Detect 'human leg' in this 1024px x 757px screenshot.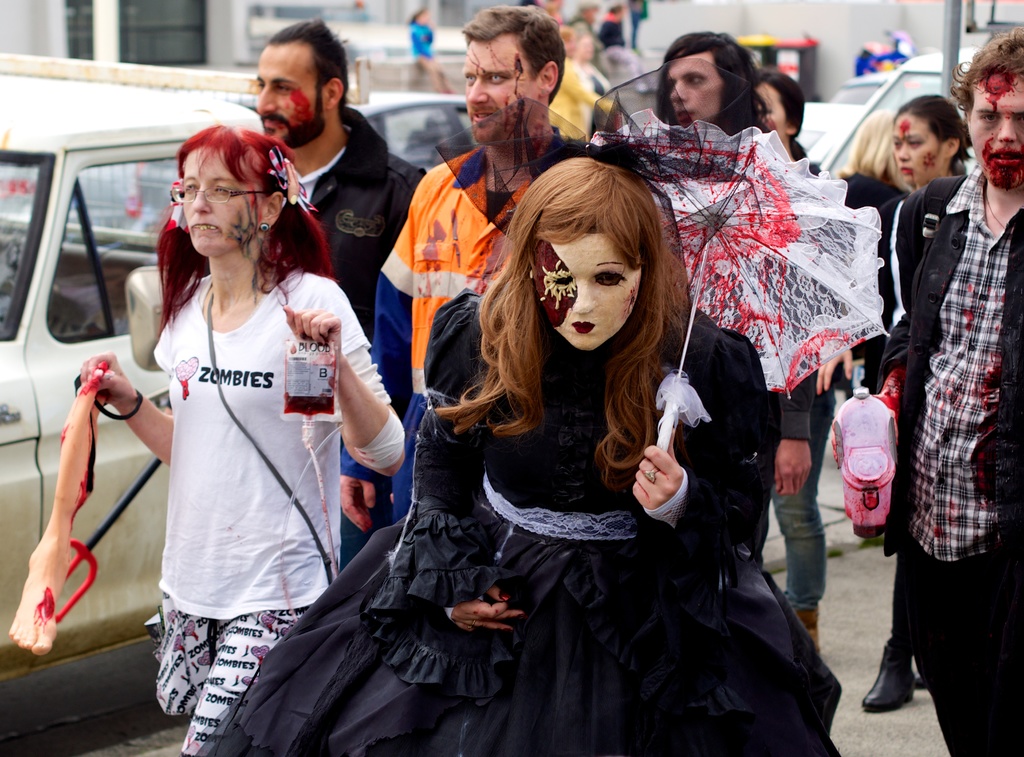
Detection: 858,548,913,709.
